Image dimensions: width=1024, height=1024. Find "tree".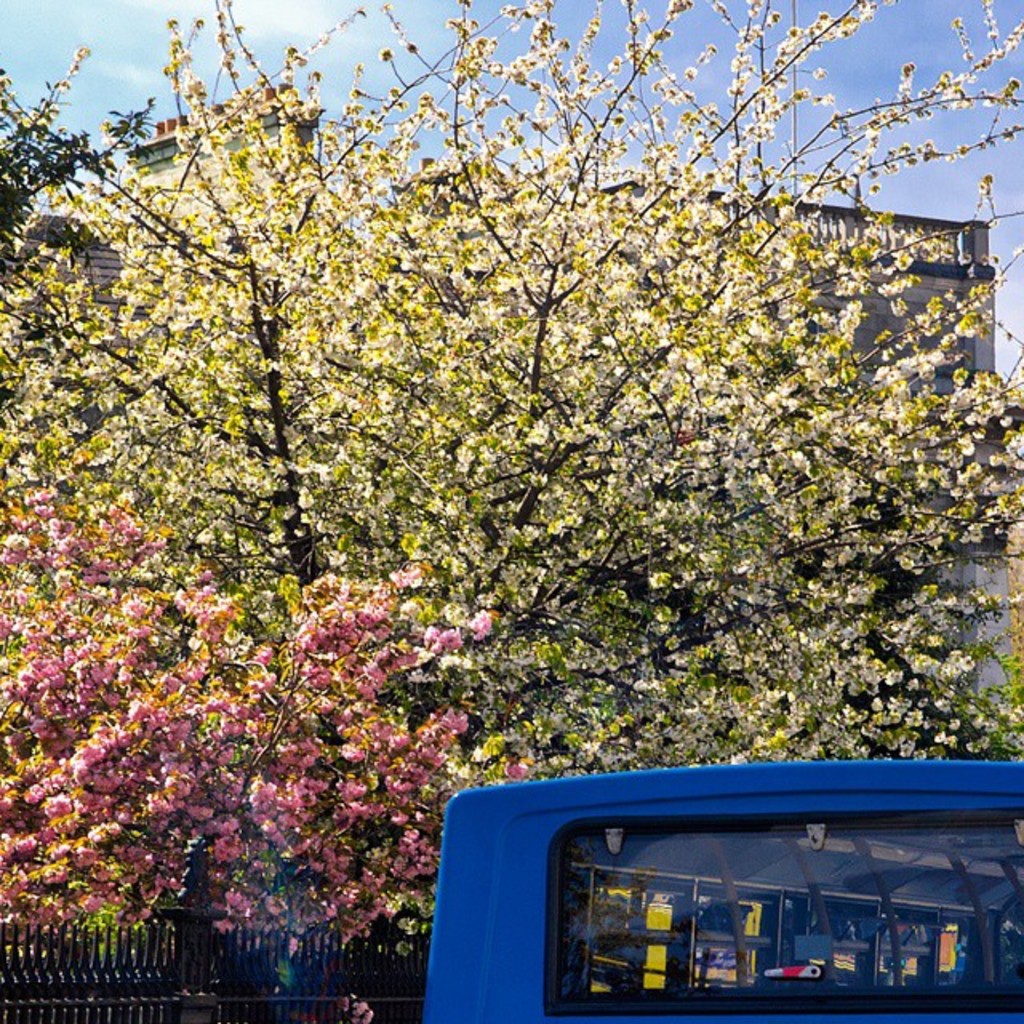
19/58/1014/954.
